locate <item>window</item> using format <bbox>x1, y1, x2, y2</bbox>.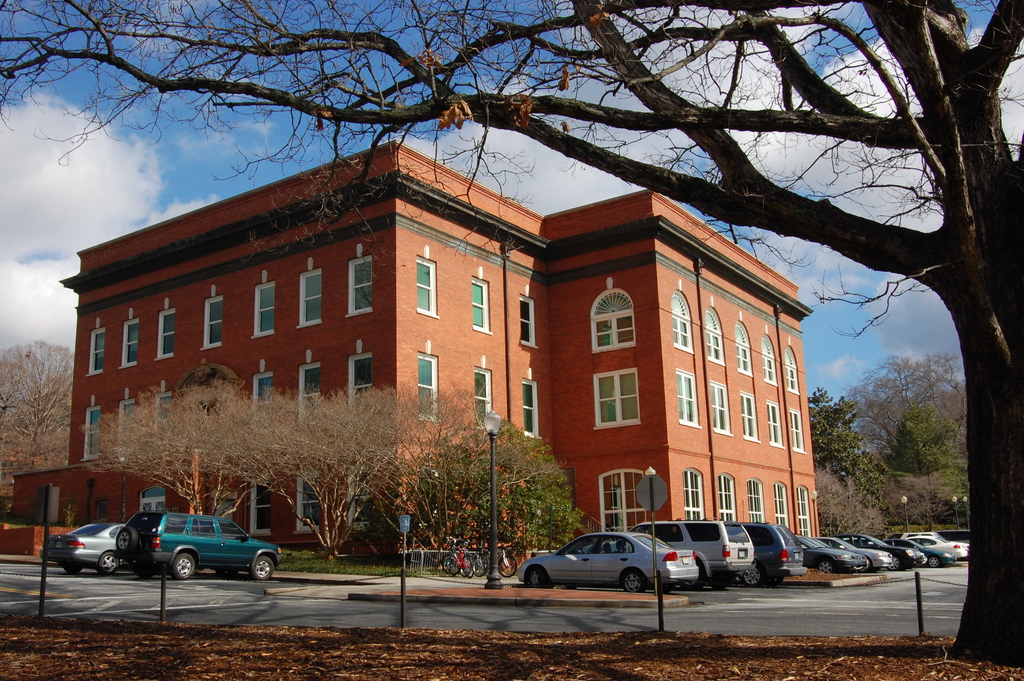
<bbox>121, 316, 138, 368</bbox>.
